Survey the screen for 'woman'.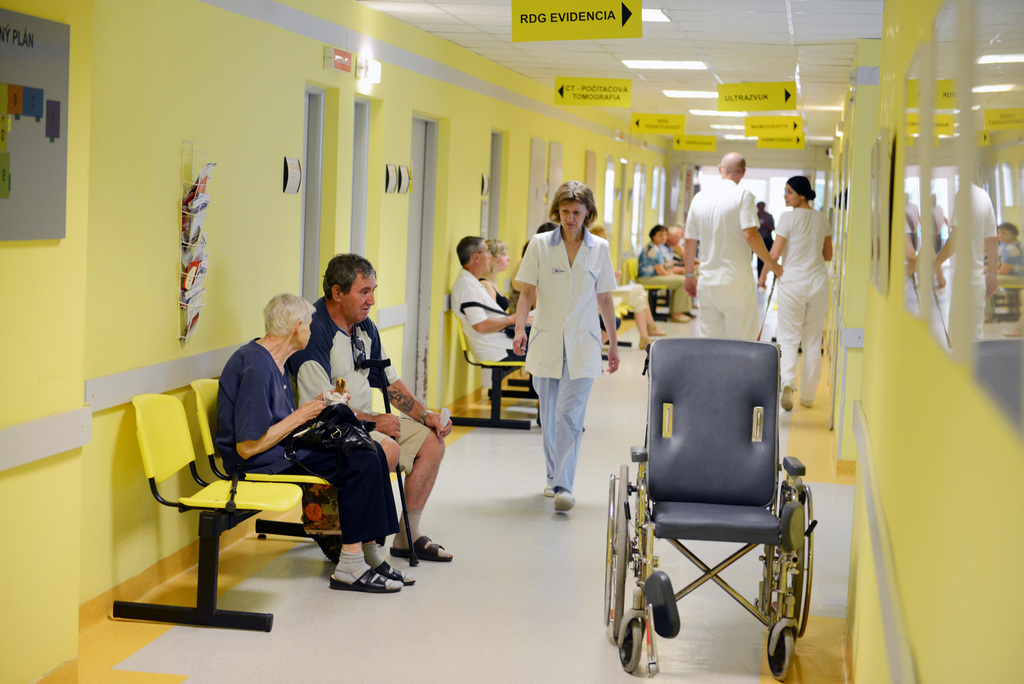
Survey found: left=520, top=189, right=623, bottom=526.
